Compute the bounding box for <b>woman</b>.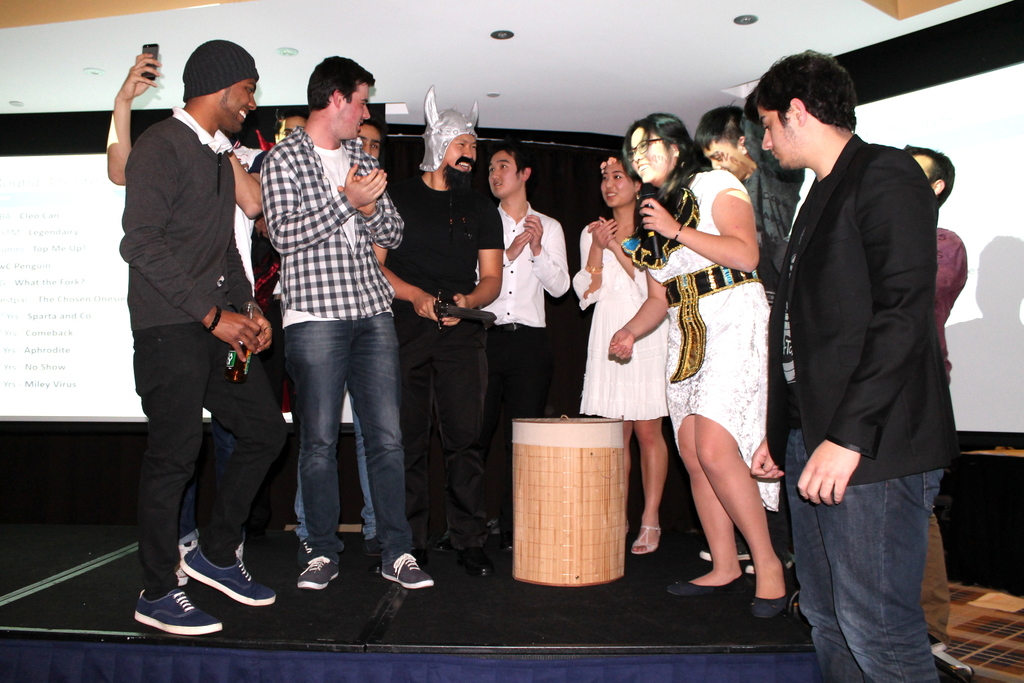
{"x1": 605, "y1": 109, "x2": 770, "y2": 626}.
